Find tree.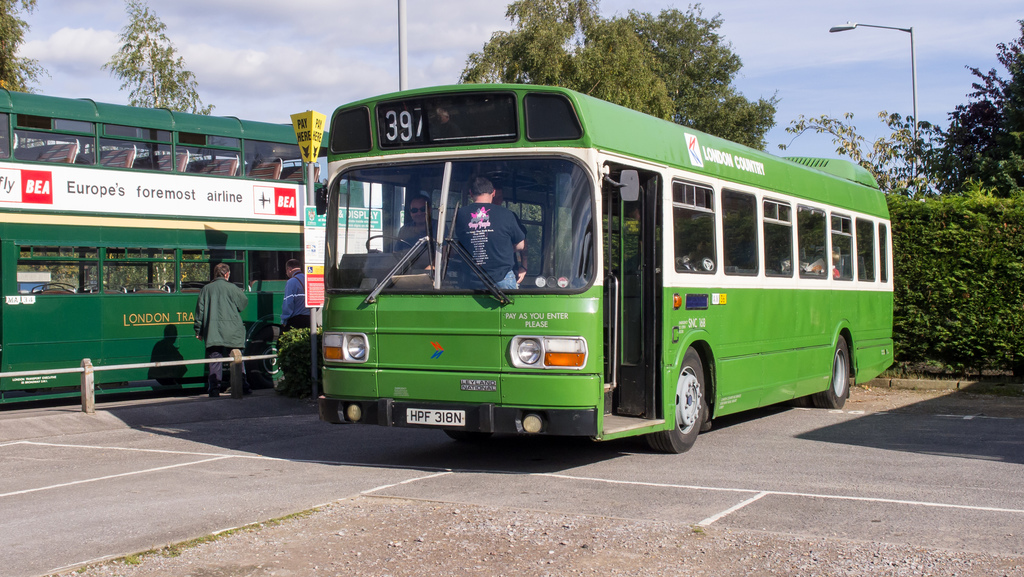
x1=780, y1=20, x2=1023, y2=196.
